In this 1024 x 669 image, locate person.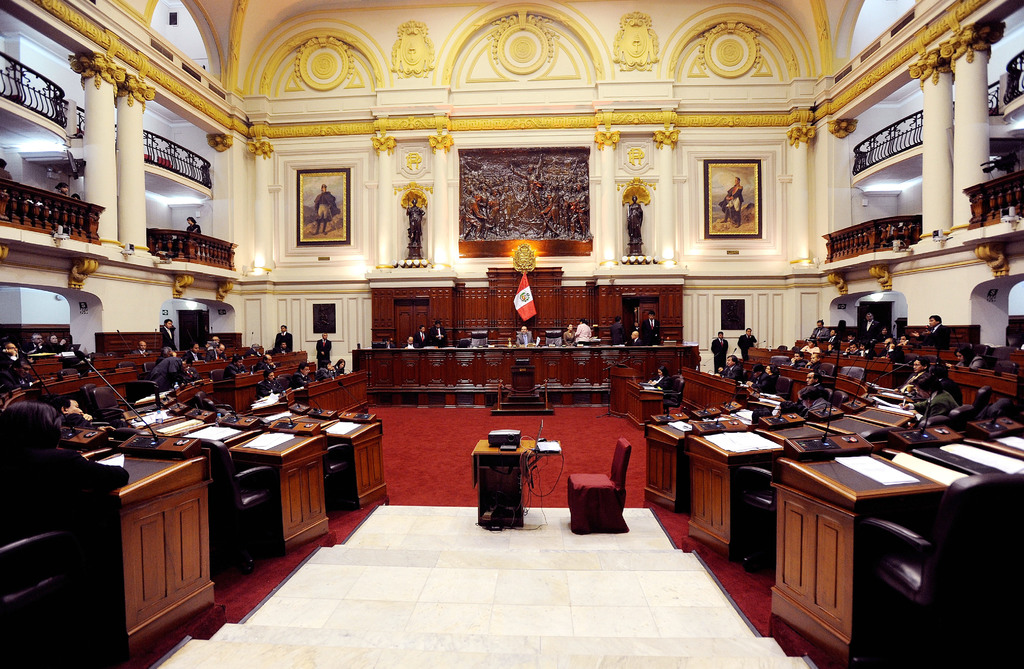
Bounding box: (795,367,830,402).
